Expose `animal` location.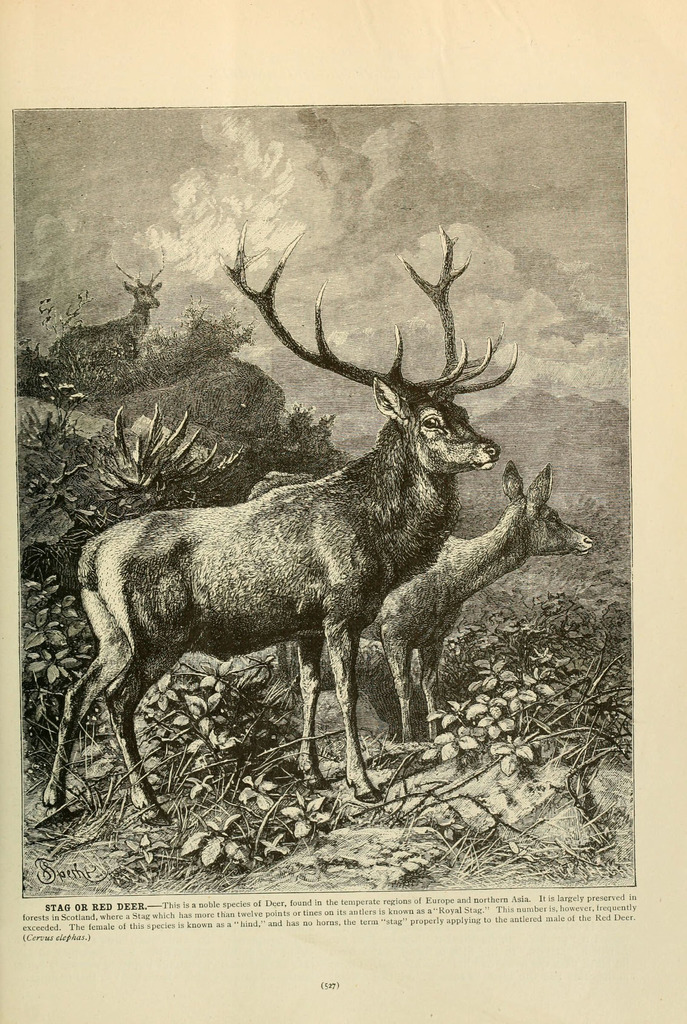
Exposed at <region>49, 260, 160, 404</region>.
